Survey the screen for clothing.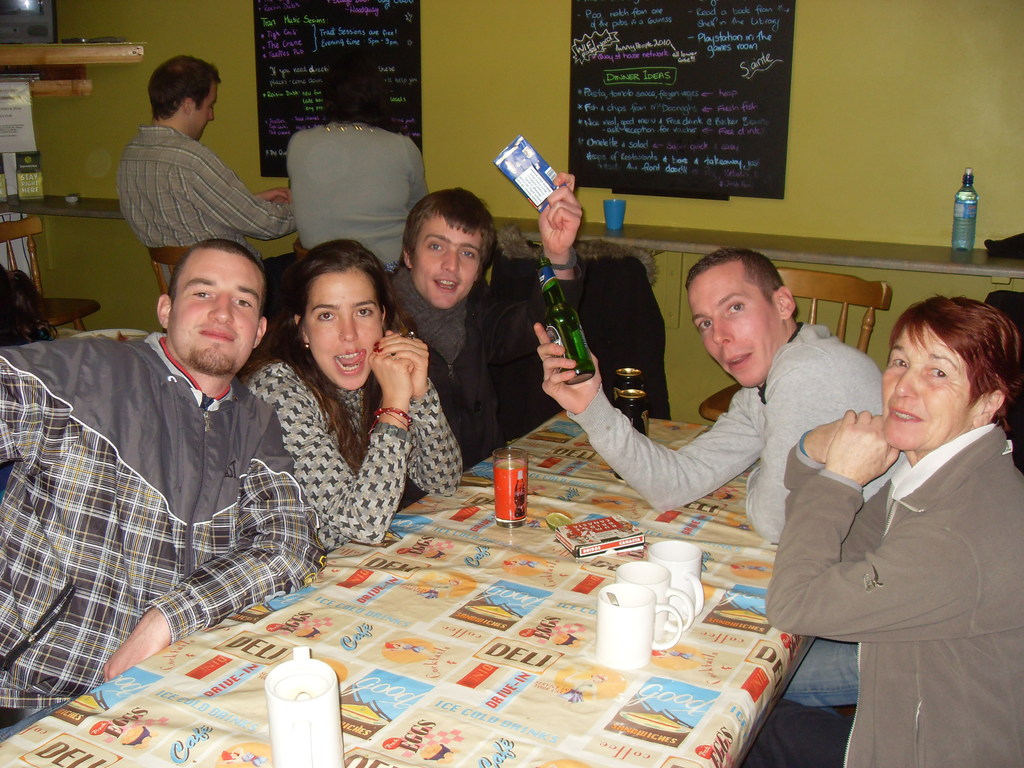
Survey found: rect(387, 246, 588, 484).
